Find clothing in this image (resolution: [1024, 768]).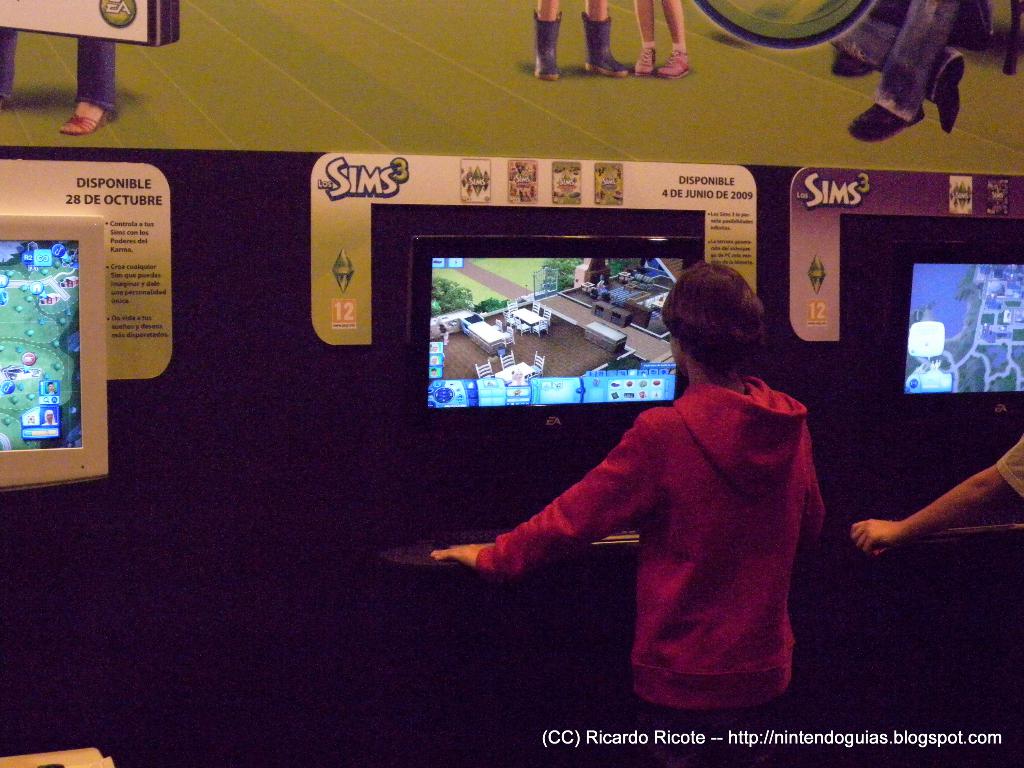
crop(0, 28, 118, 110).
